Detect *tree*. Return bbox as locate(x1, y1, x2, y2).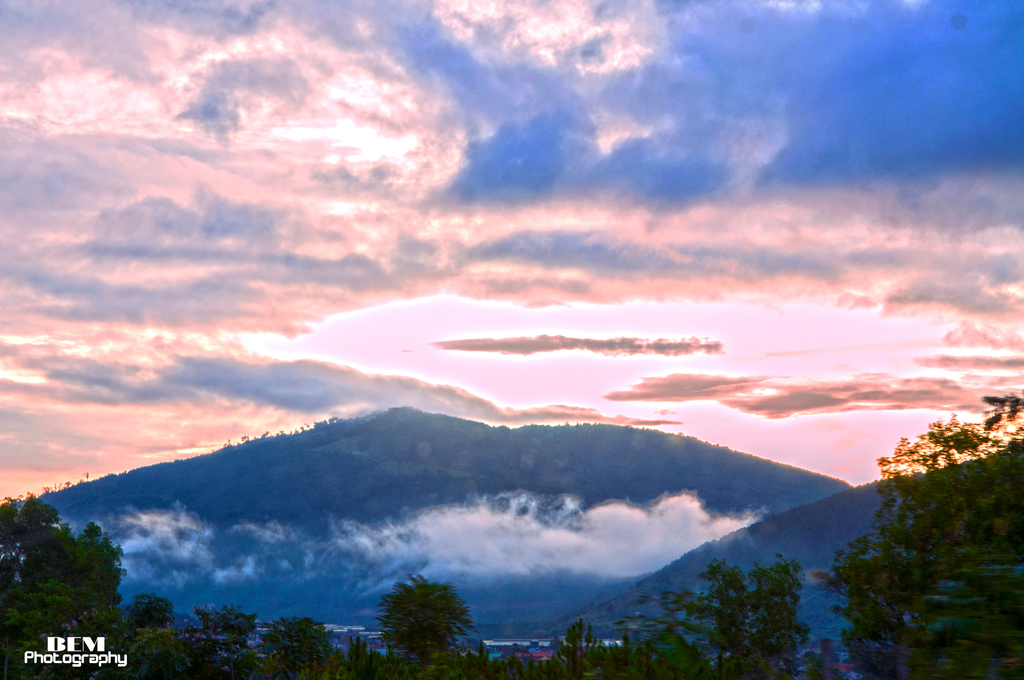
locate(118, 590, 174, 670).
